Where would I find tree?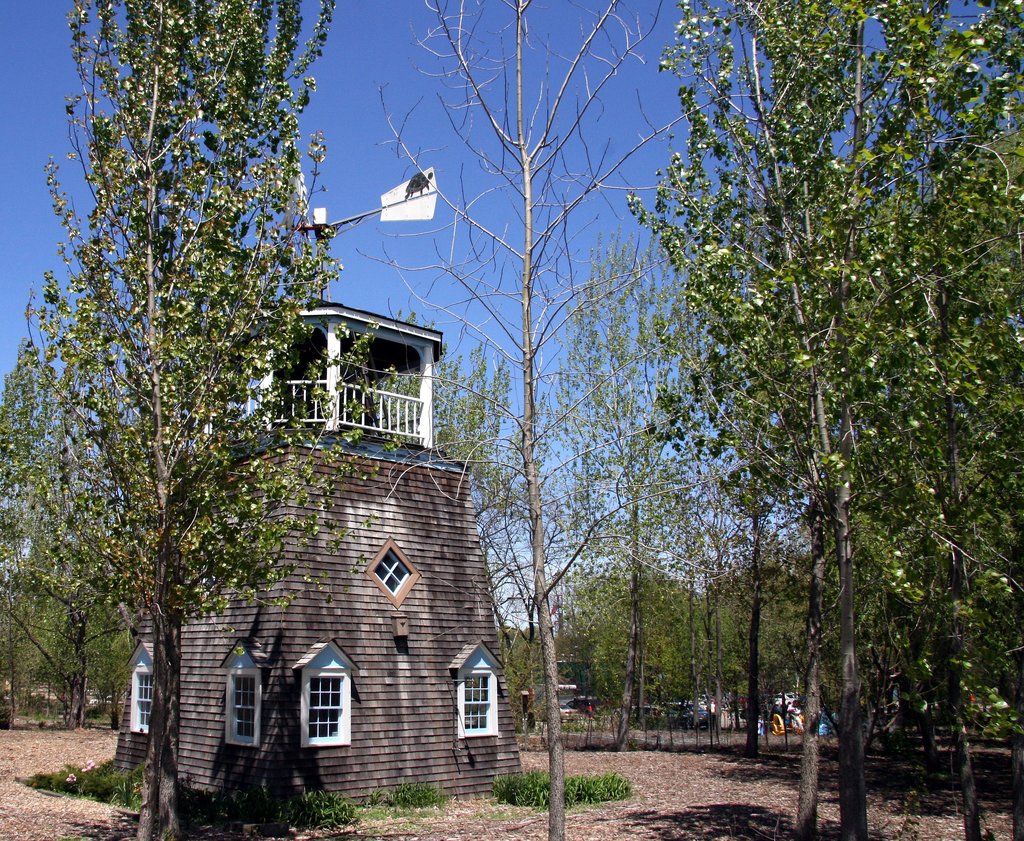
At select_region(21, 32, 342, 799).
